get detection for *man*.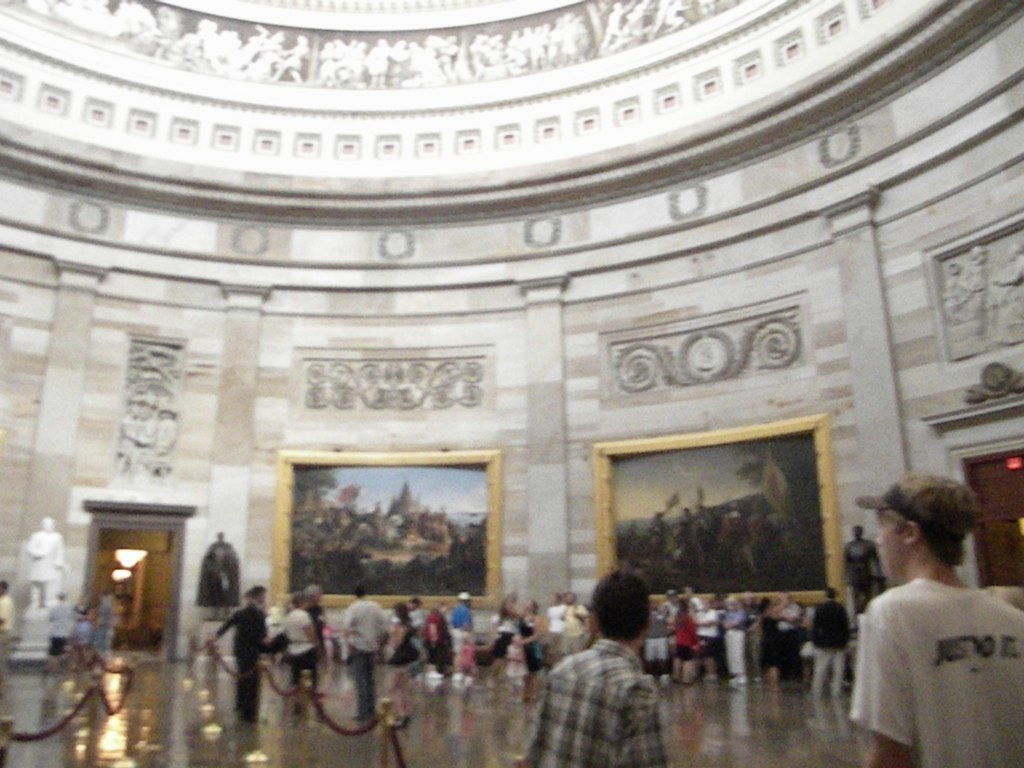
Detection: 207/581/269/719.
